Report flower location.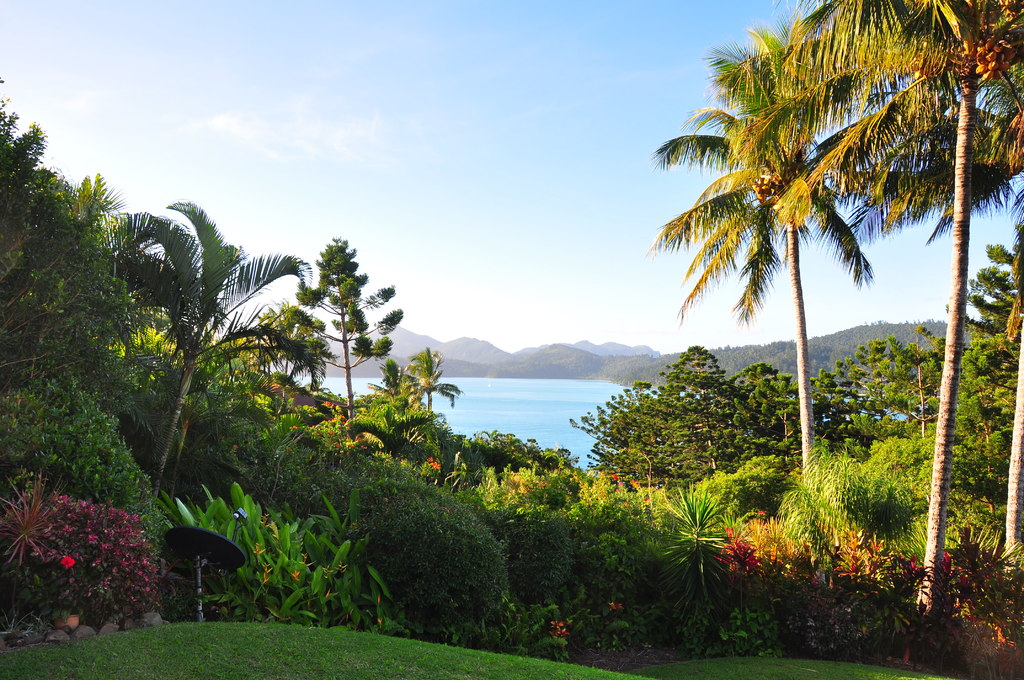
Report: x1=323 y1=586 x2=332 y2=601.
